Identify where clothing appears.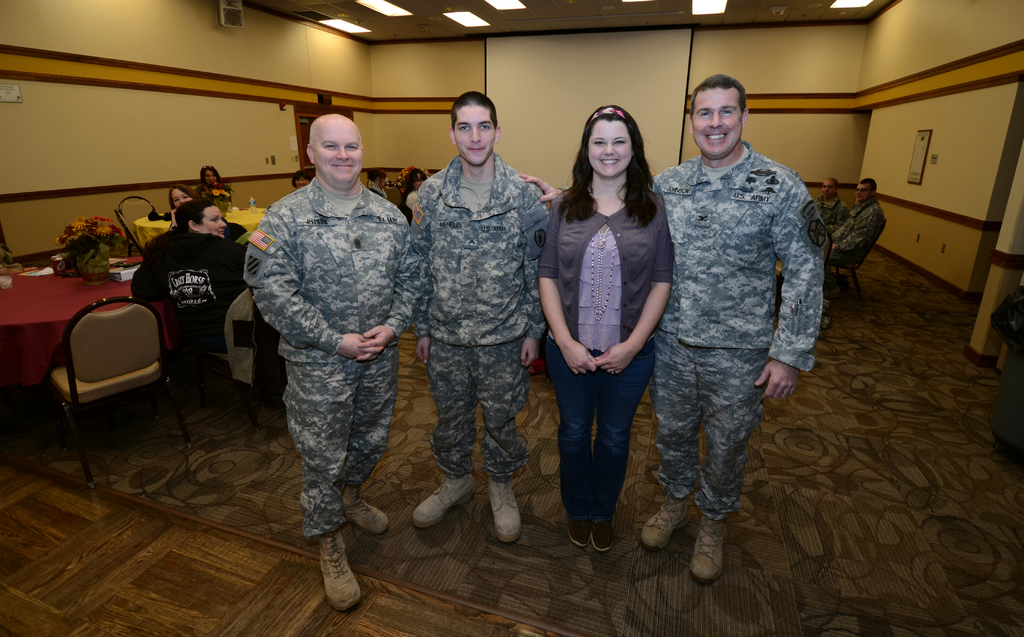
Appears at select_region(814, 192, 843, 227).
